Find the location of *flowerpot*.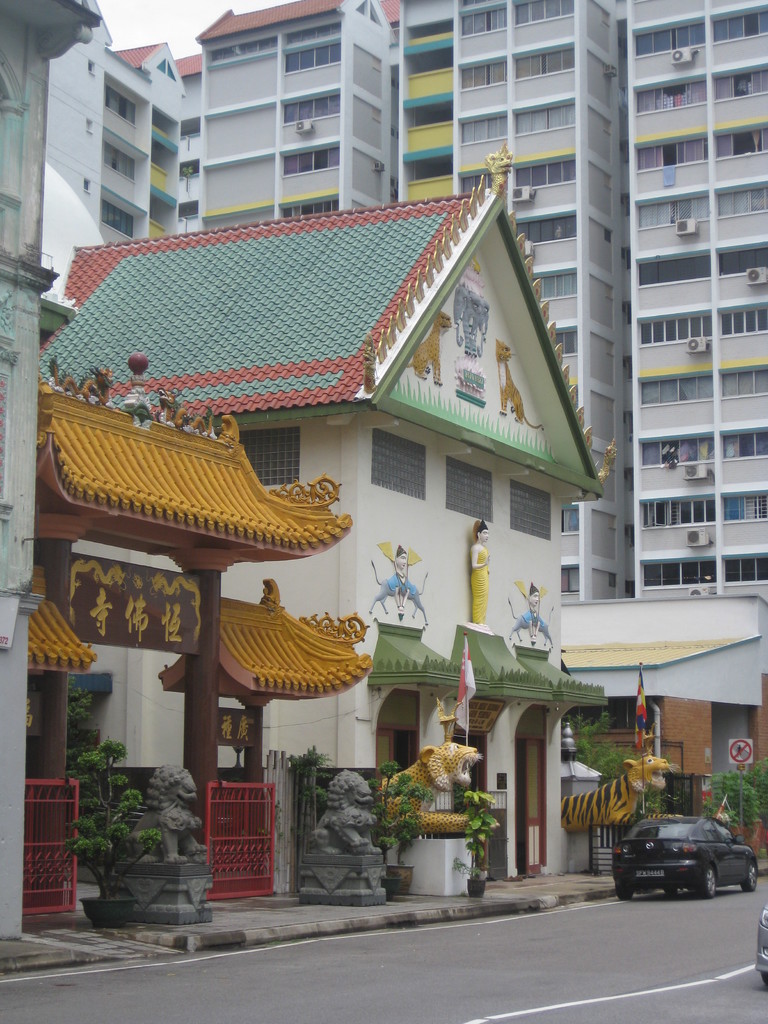
Location: 81 893 138 931.
